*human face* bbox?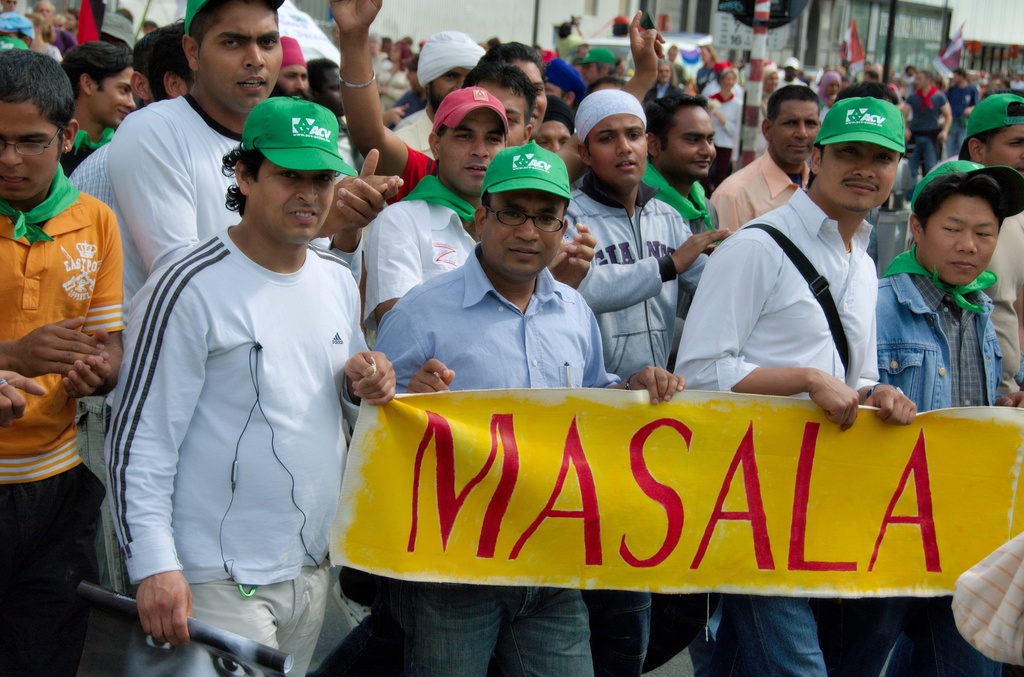
[508,64,549,135]
